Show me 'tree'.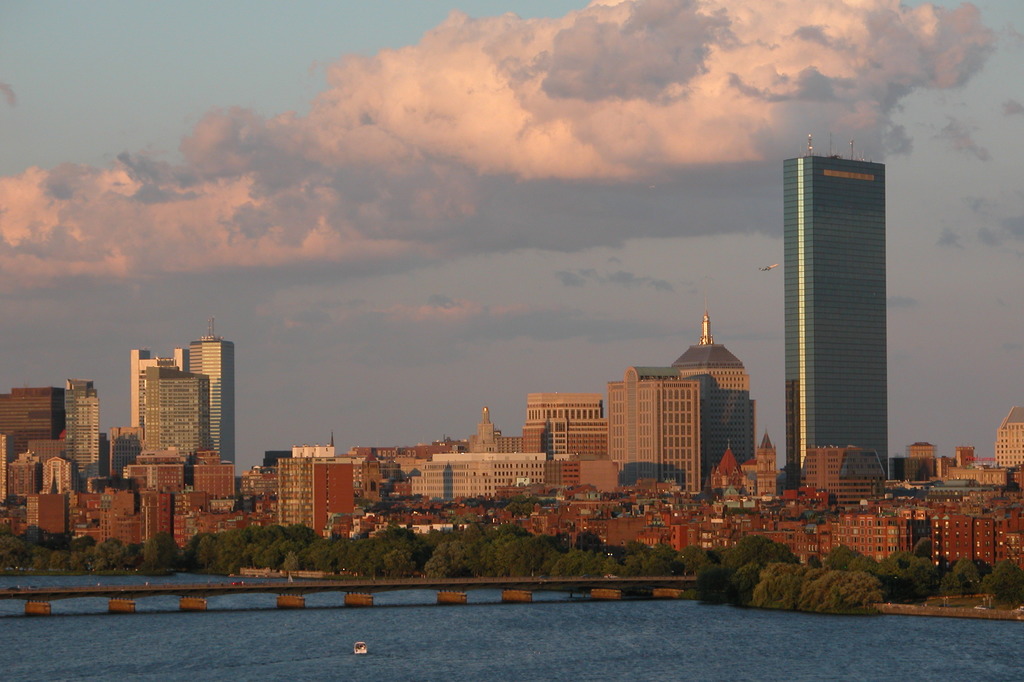
'tree' is here: {"x1": 431, "y1": 538, "x2": 478, "y2": 575}.
